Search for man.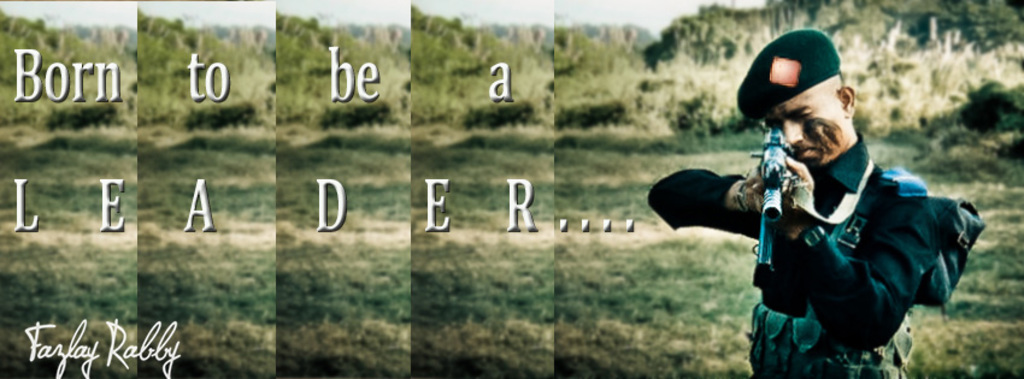
Found at [left=669, top=52, right=963, bottom=365].
